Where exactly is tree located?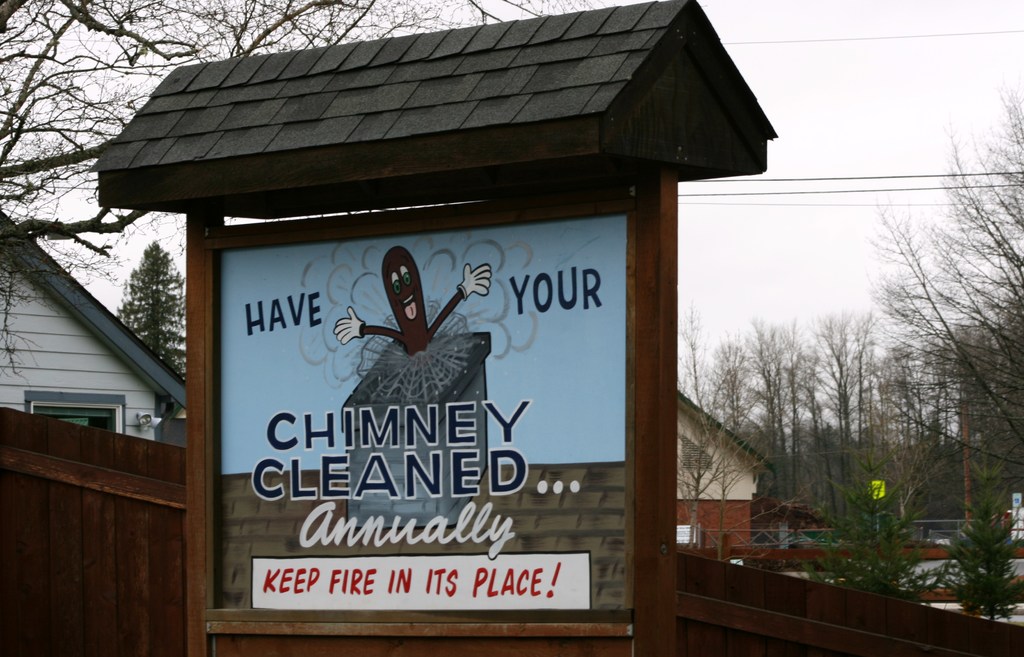
Its bounding box is bbox(956, 501, 1016, 632).
